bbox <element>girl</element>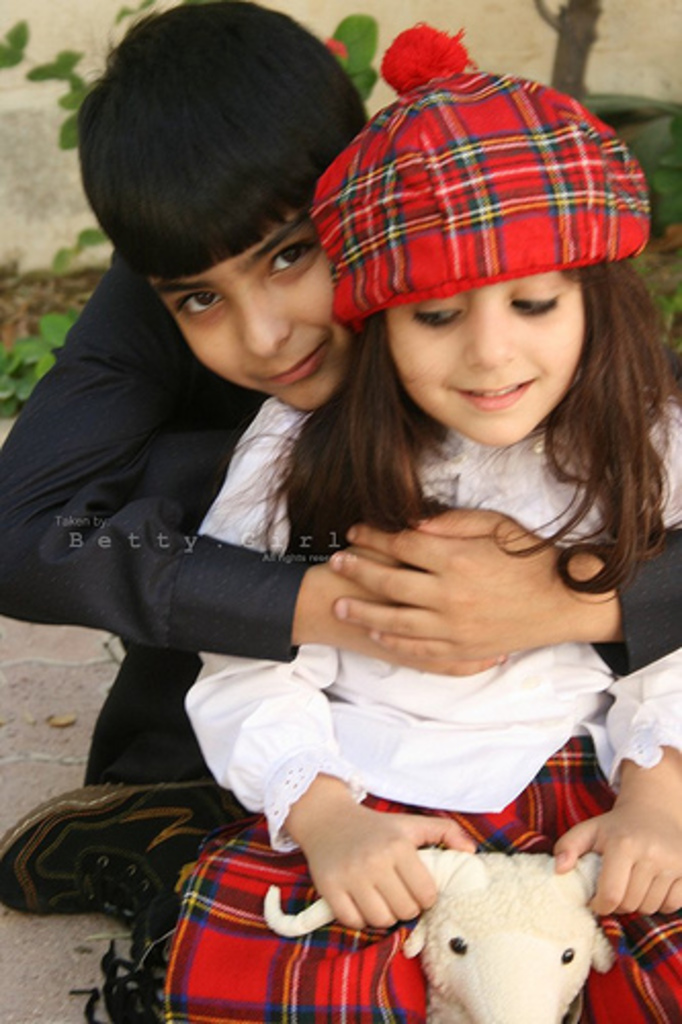
0:23:680:1022
